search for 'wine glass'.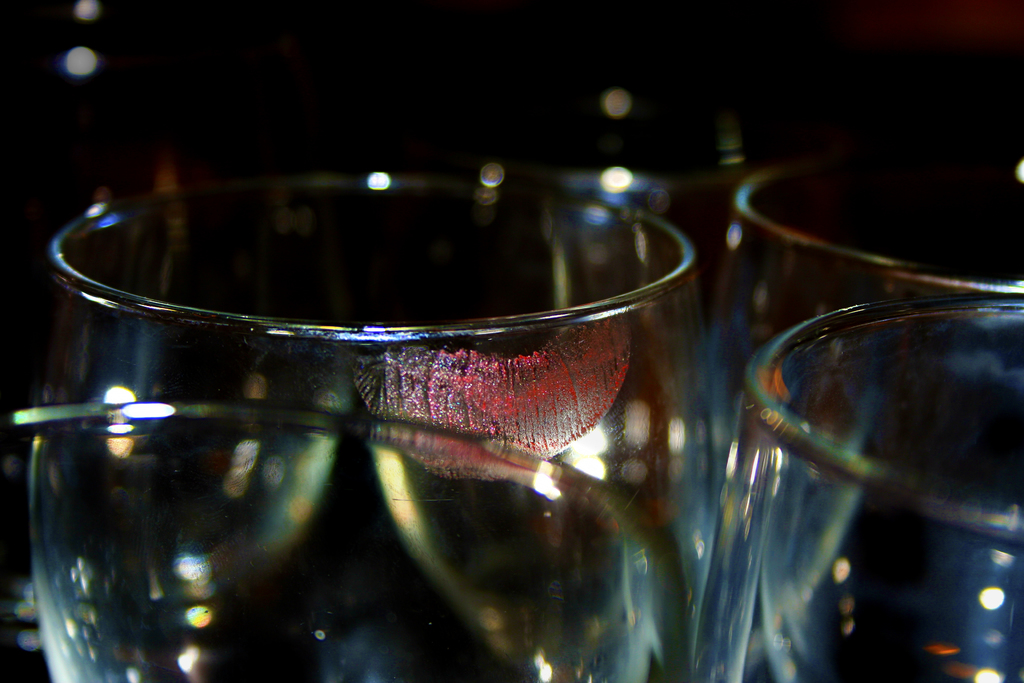
Found at {"left": 33, "top": 151, "right": 692, "bottom": 682}.
